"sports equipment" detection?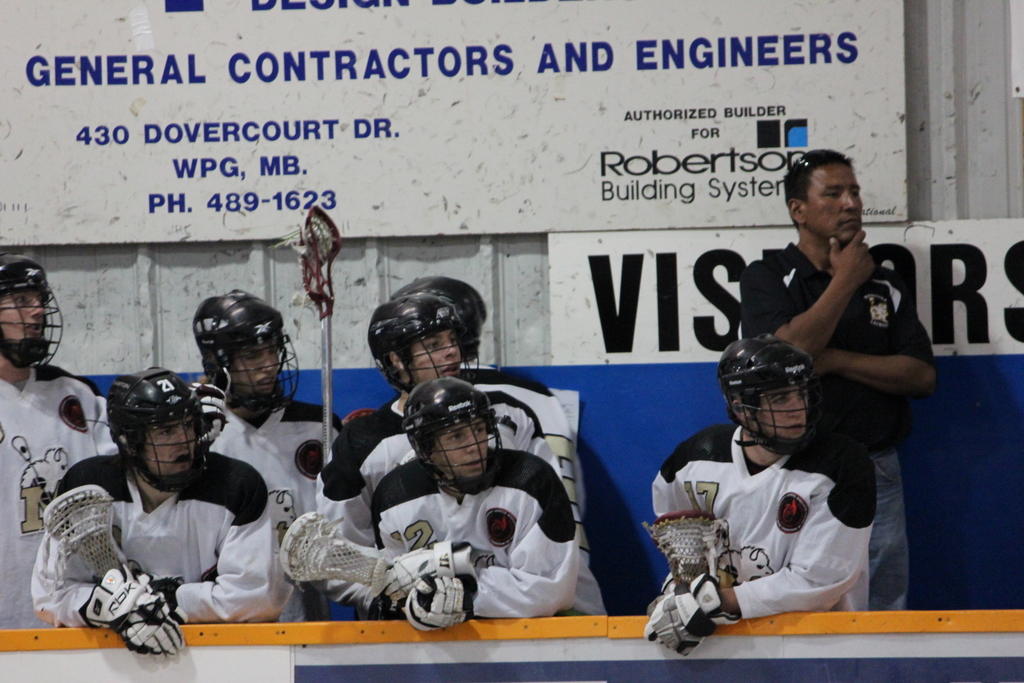
(104, 361, 214, 504)
